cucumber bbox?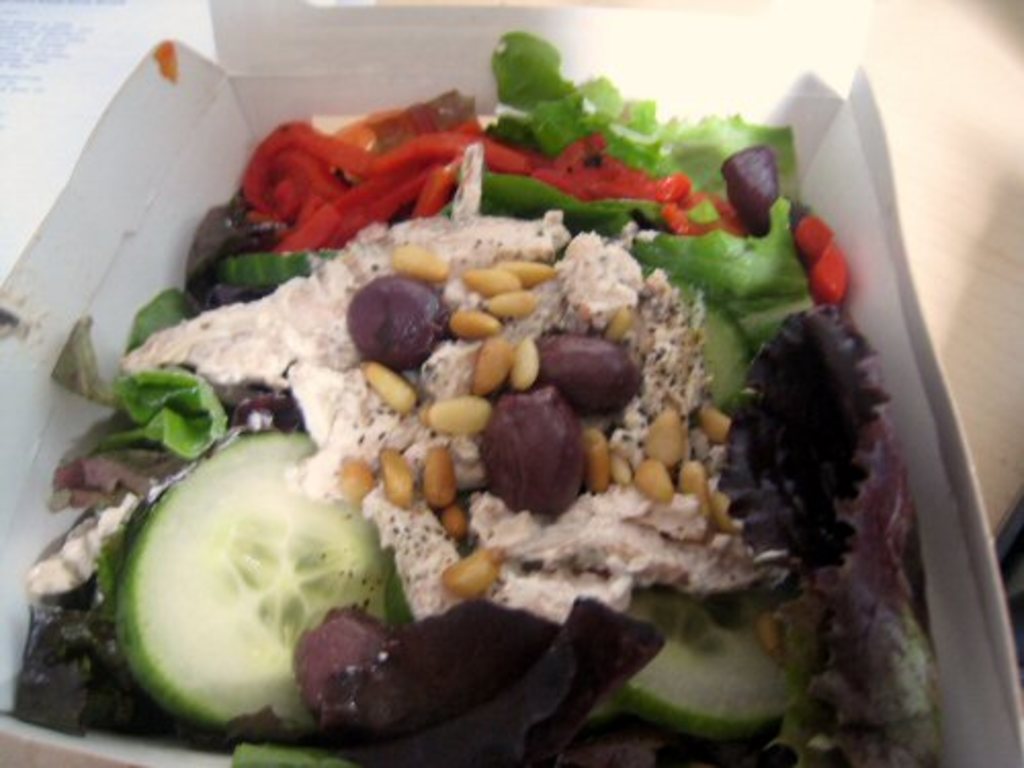
668, 272, 760, 395
